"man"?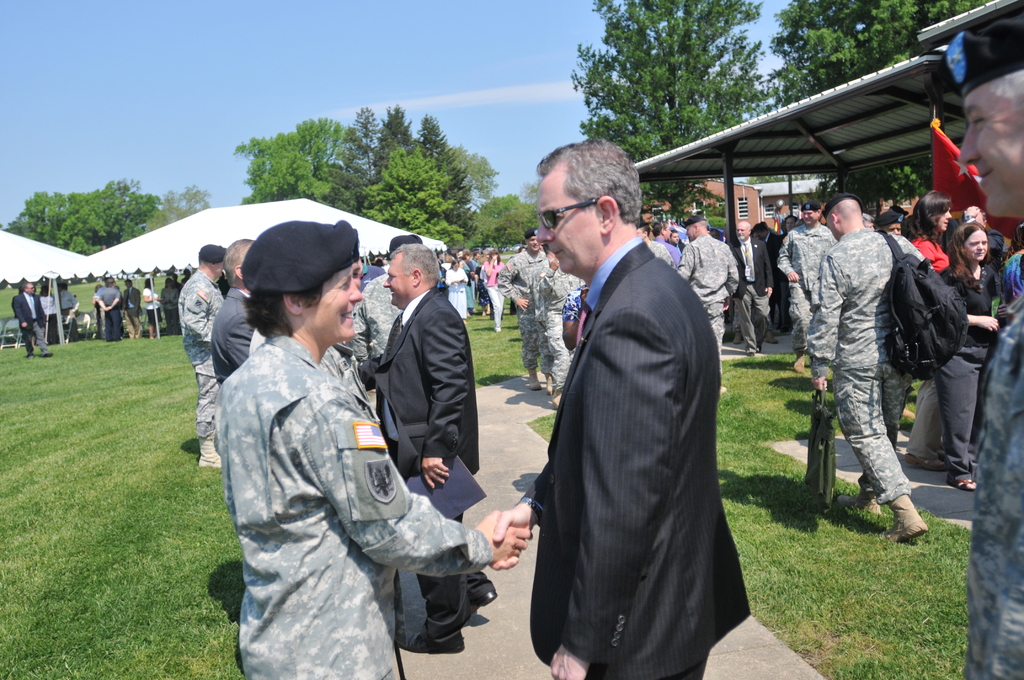
detection(781, 215, 794, 239)
